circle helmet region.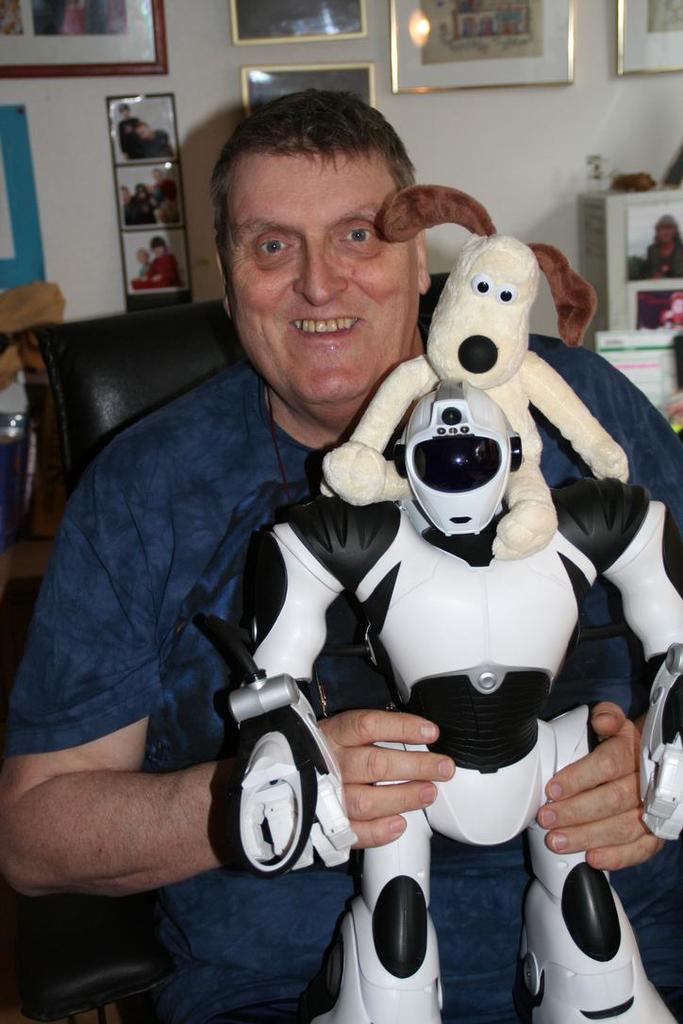
Region: l=389, t=391, r=533, b=549.
